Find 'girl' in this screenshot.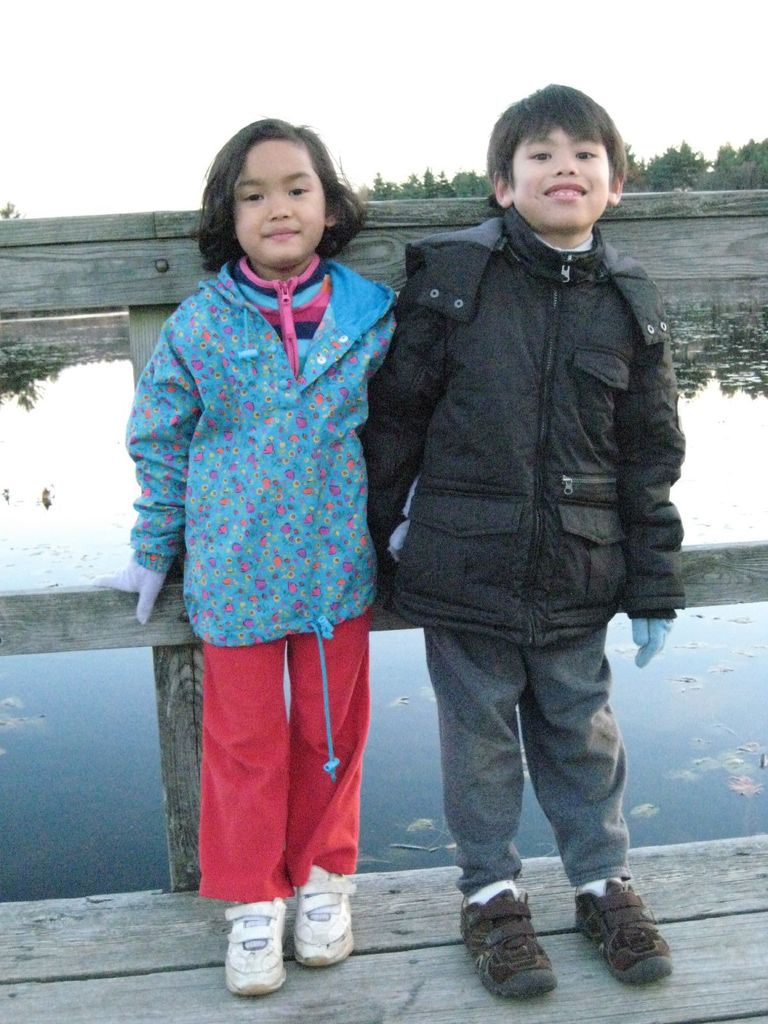
The bounding box for 'girl' is 98, 123, 397, 998.
